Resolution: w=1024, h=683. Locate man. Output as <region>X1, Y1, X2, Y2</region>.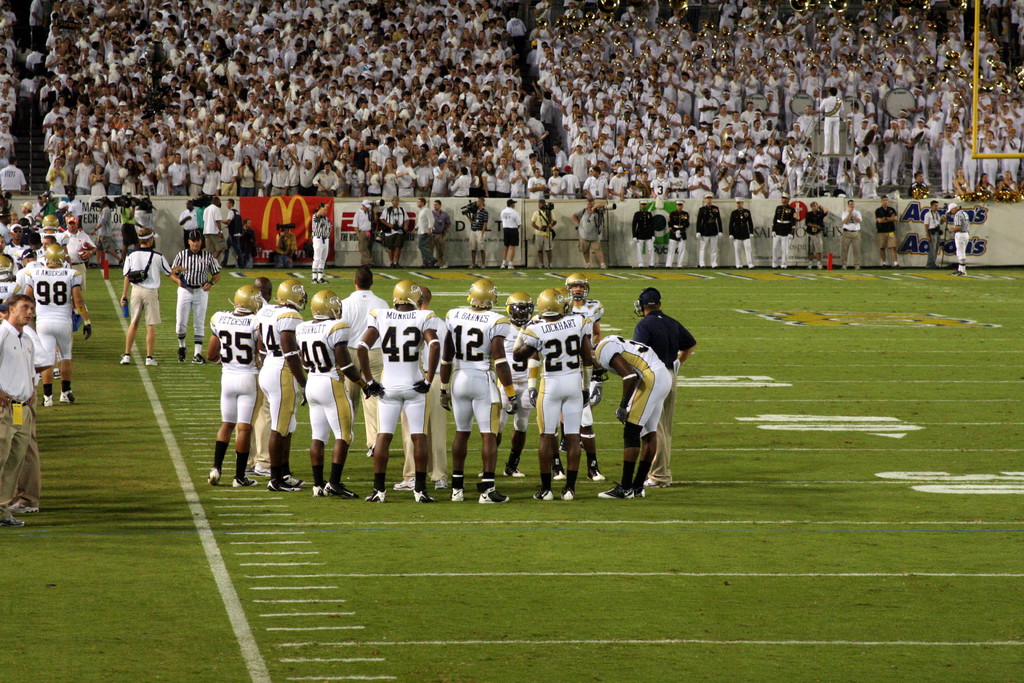
<region>696, 195, 718, 269</region>.
